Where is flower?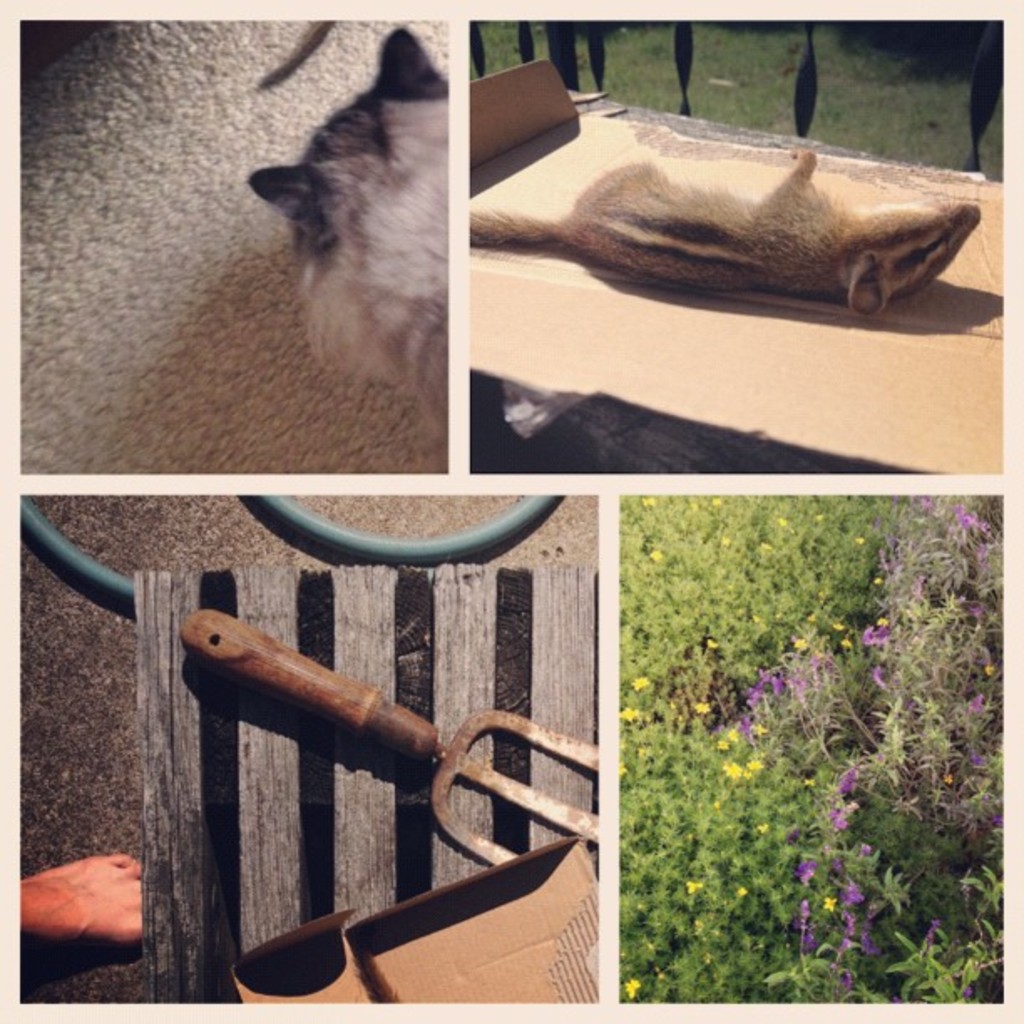
<region>654, 552, 664, 556</region>.
